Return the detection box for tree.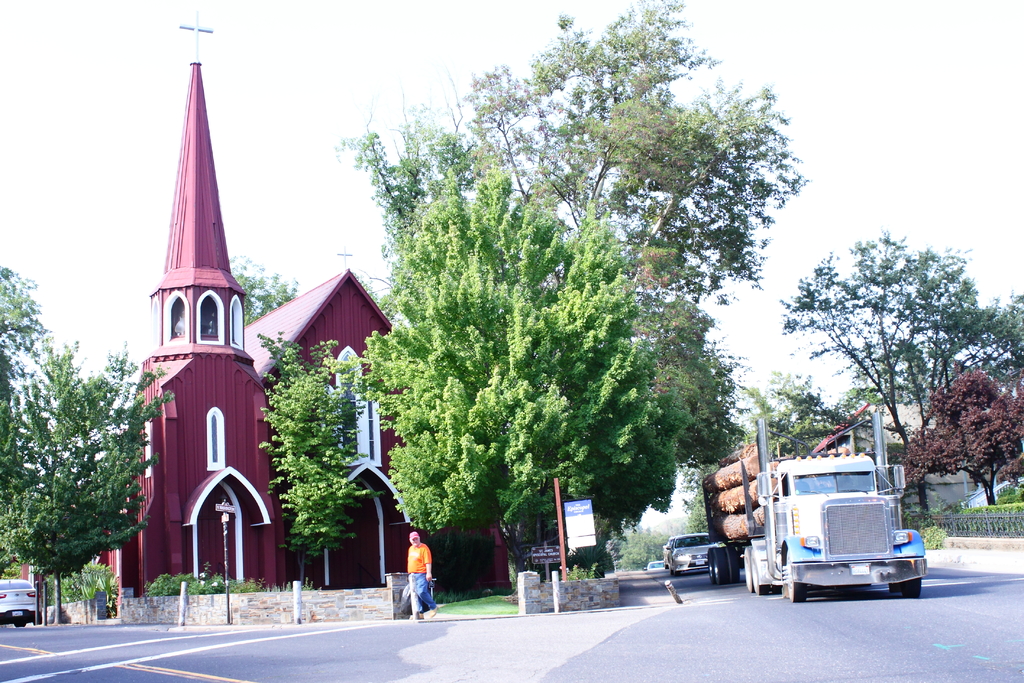
(577, 67, 814, 311).
